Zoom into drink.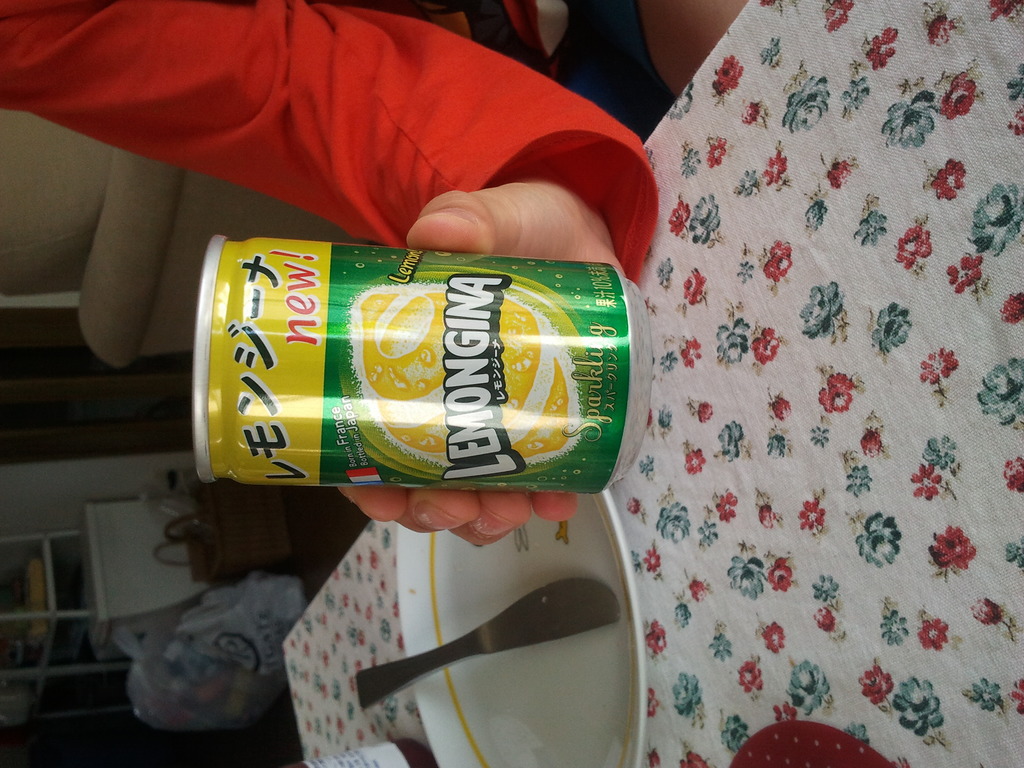
Zoom target: <region>229, 232, 636, 513</region>.
